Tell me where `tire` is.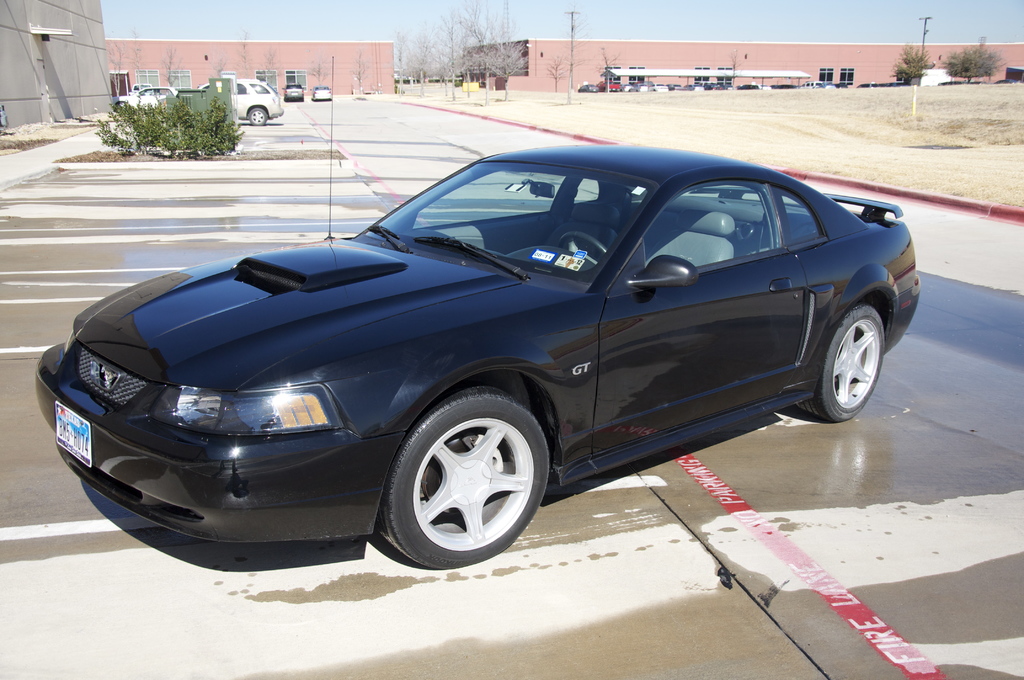
`tire` is at 282 97 286 99.
